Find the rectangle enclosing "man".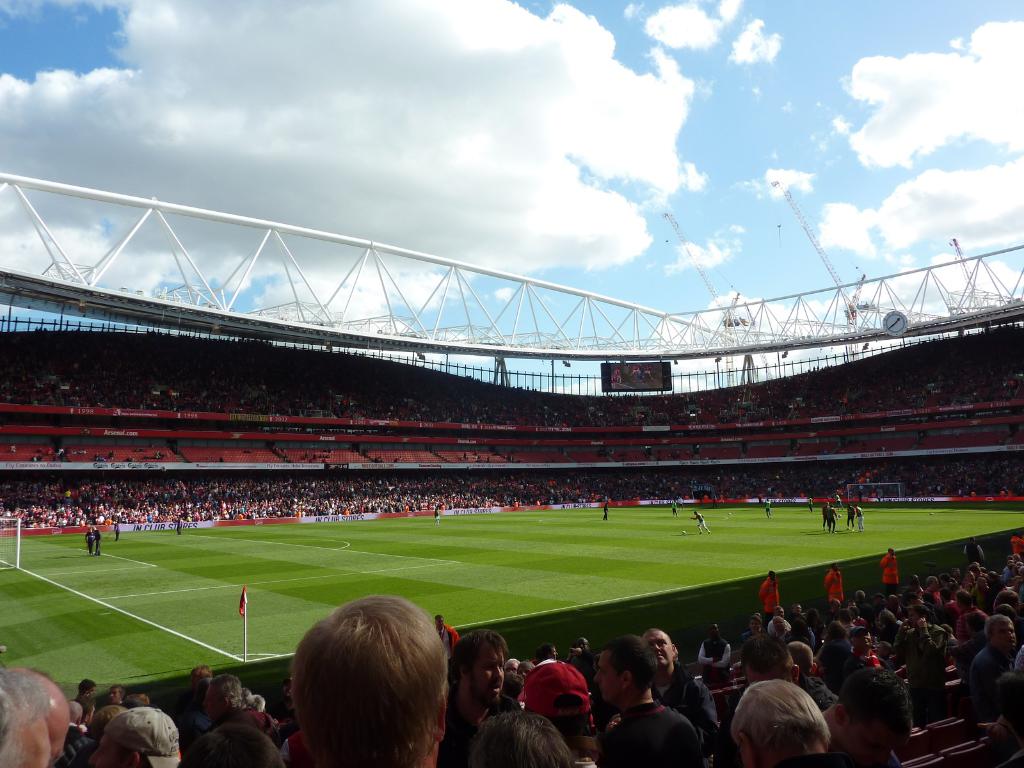
bbox=(759, 569, 779, 610).
